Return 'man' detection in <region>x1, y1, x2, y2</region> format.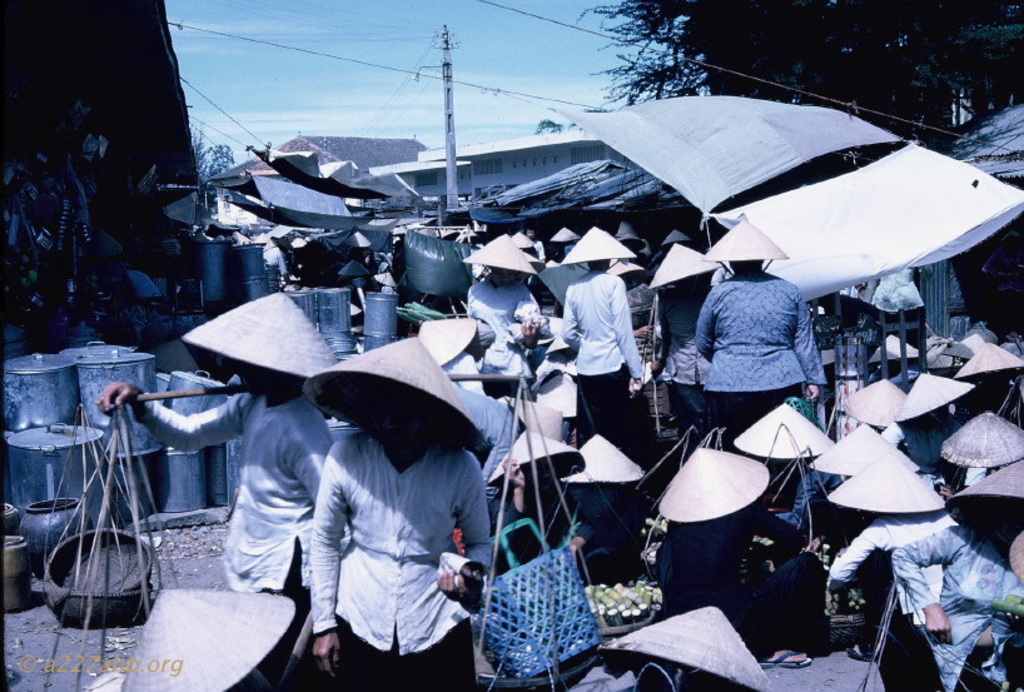
<region>90, 292, 332, 691</region>.
